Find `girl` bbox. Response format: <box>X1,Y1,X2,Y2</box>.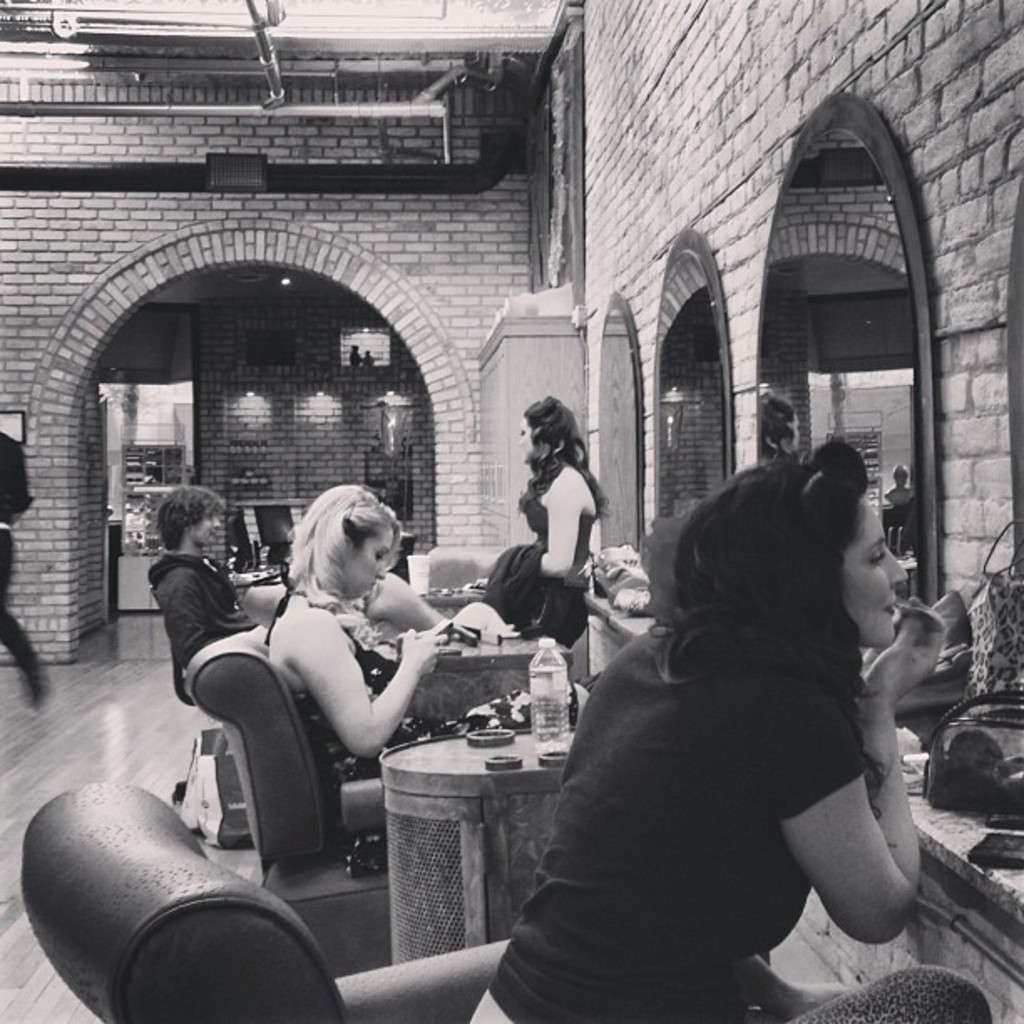
<box>465,440,977,1022</box>.
